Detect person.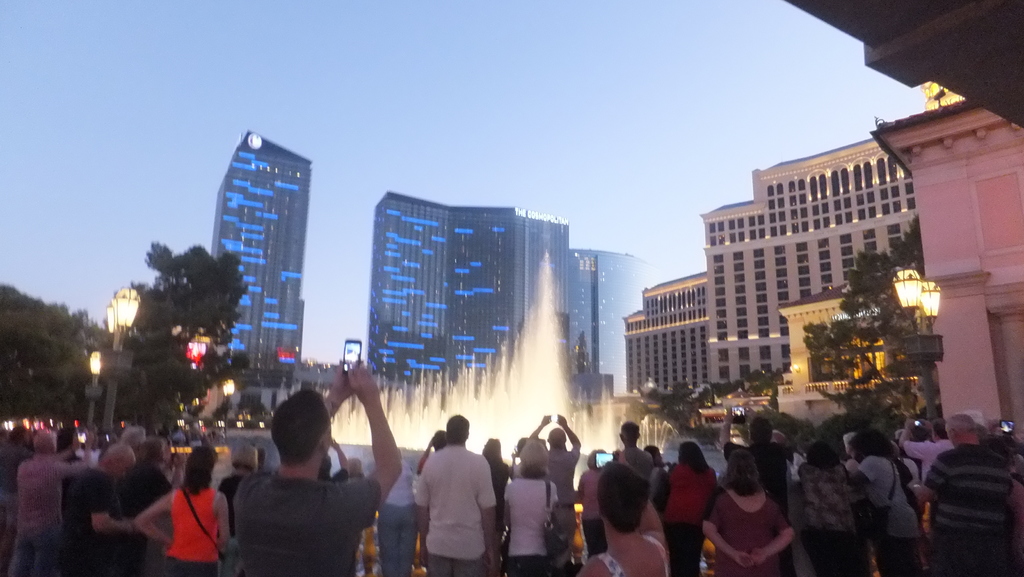
Detected at crop(612, 417, 658, 477).
